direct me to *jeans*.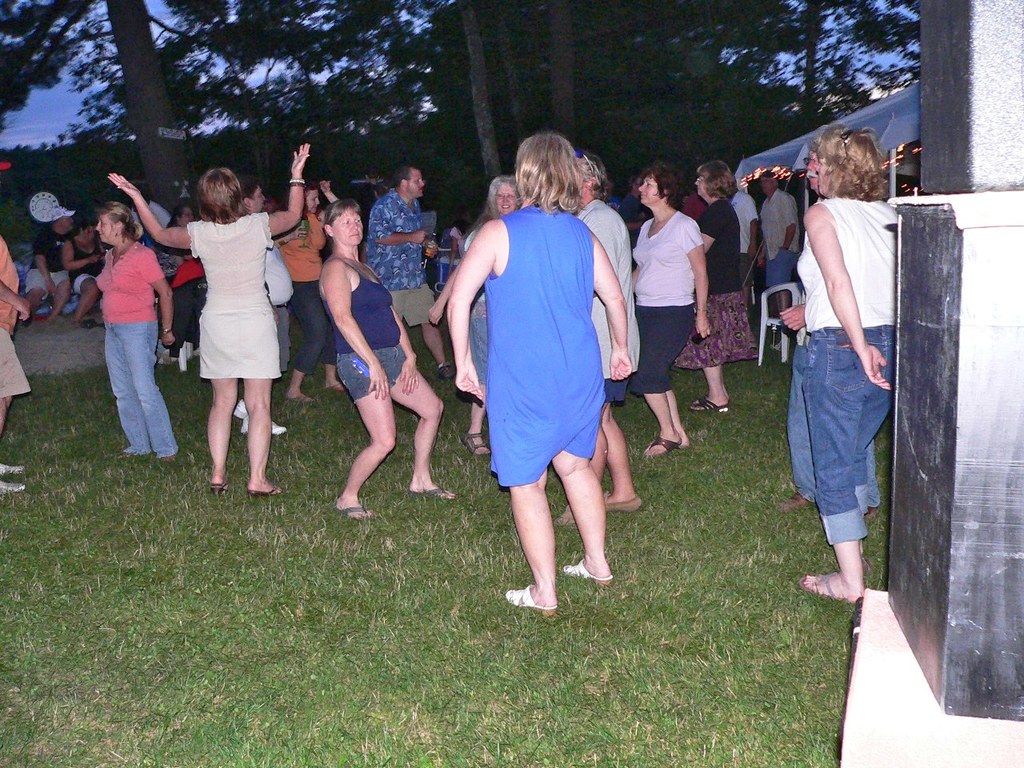
Direction: <region>102, 320, 179, 458</region>.
